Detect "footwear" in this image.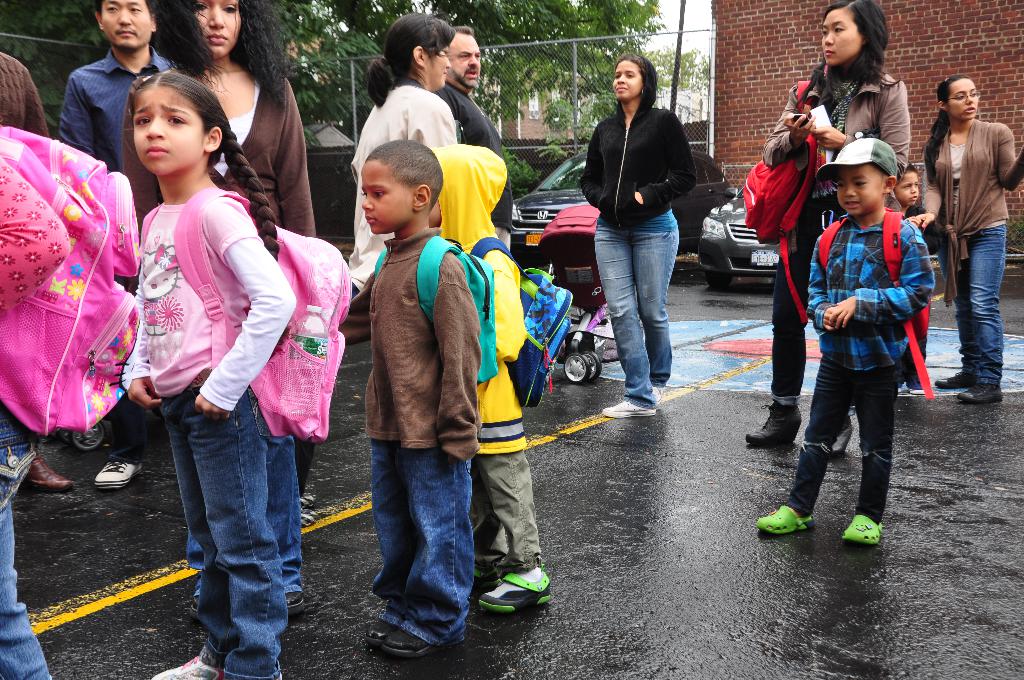
Detection: Rect(365, 618, 407, 644).
